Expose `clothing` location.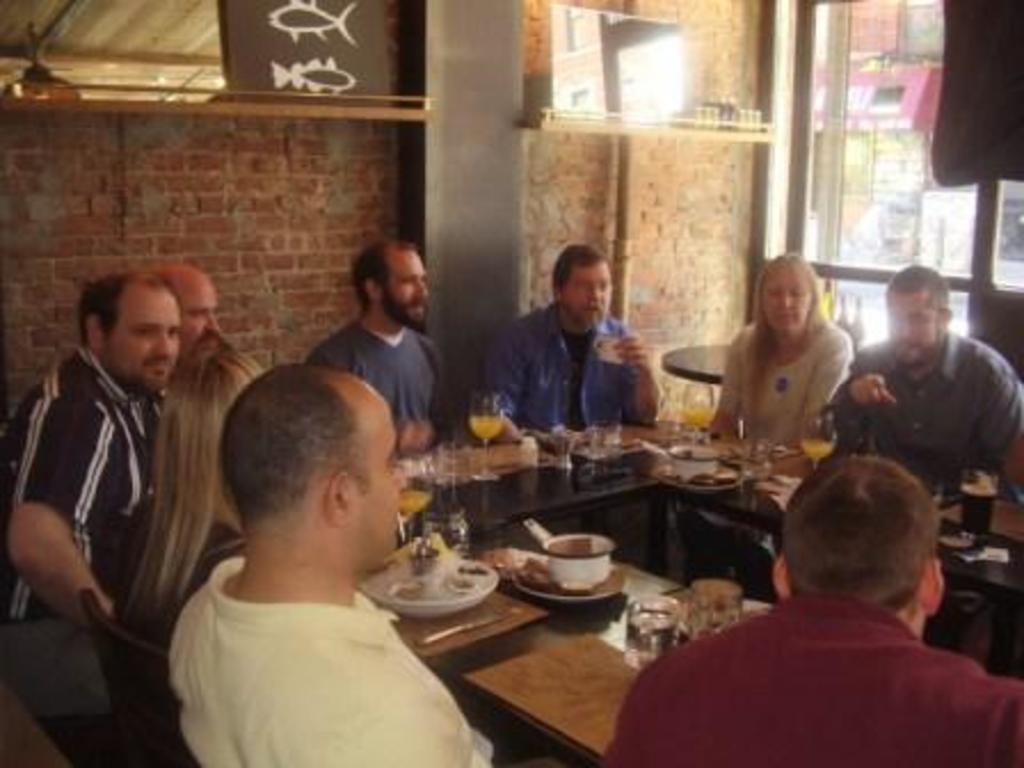
Exposed at box=[830, 336, 1022, 498].
